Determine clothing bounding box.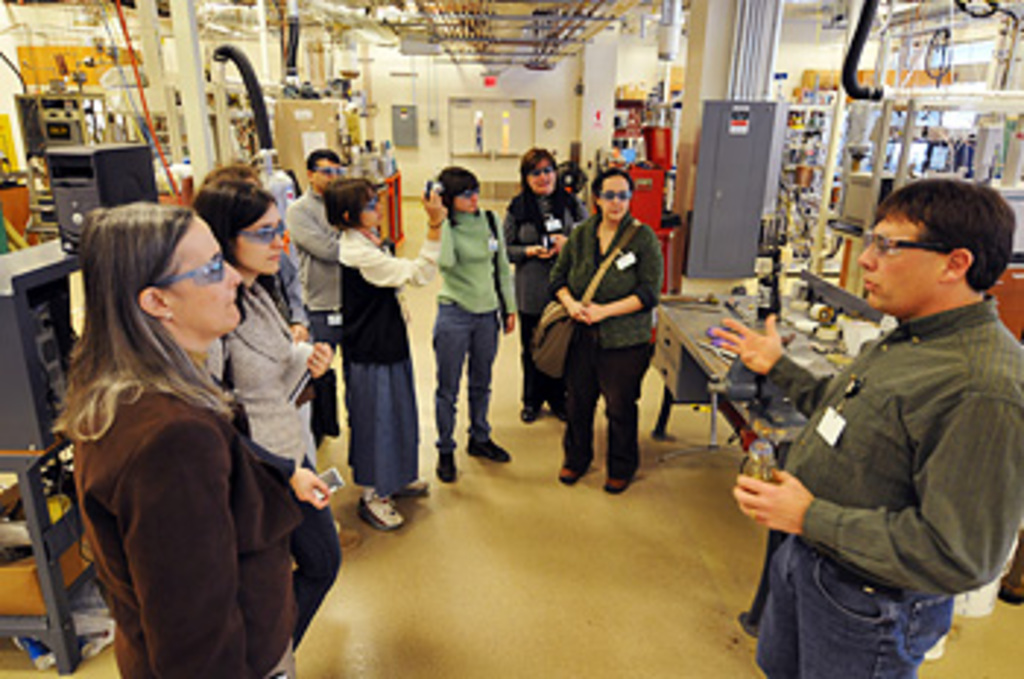
Determined: (x1=266, y1=234, x2=322, y2=331).
